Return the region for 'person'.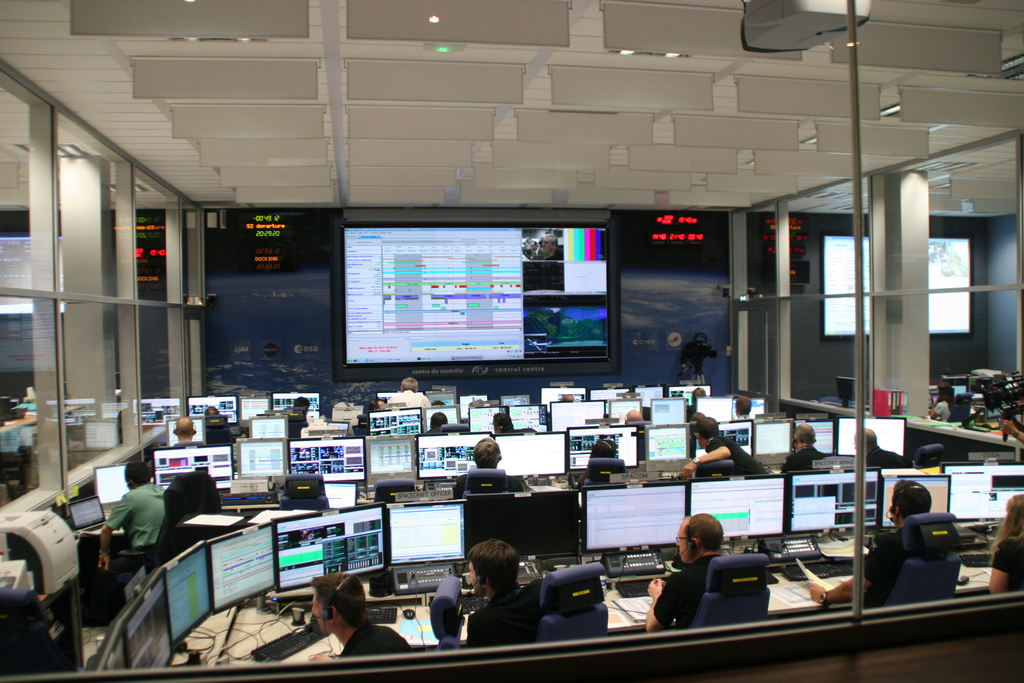
l=728, t=395, r=752, b=425.
